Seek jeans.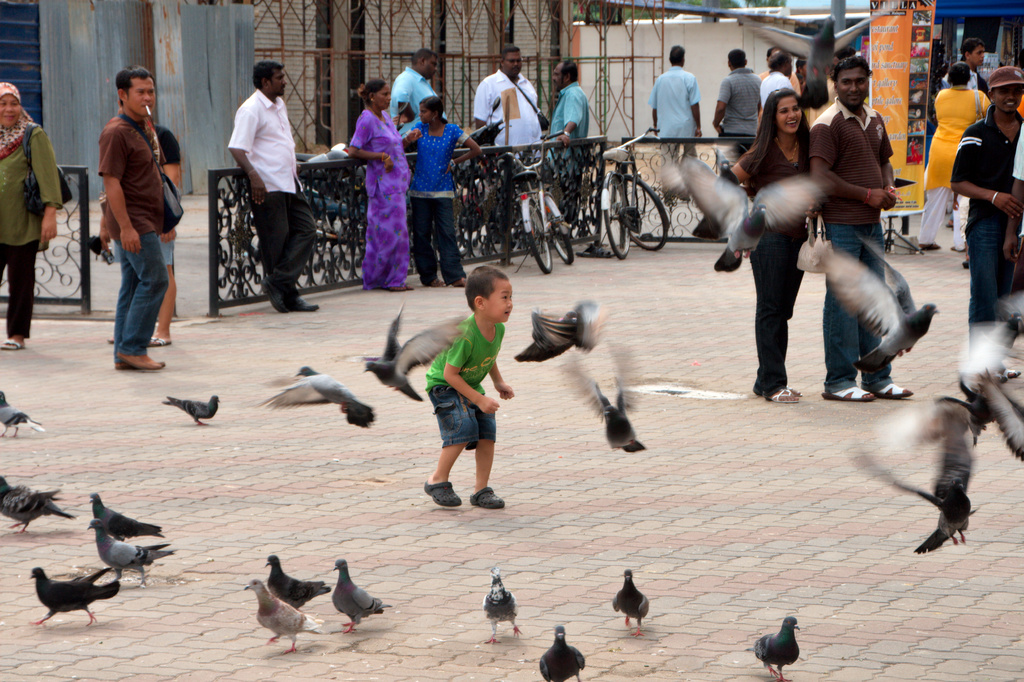
(744,223,808,402).
